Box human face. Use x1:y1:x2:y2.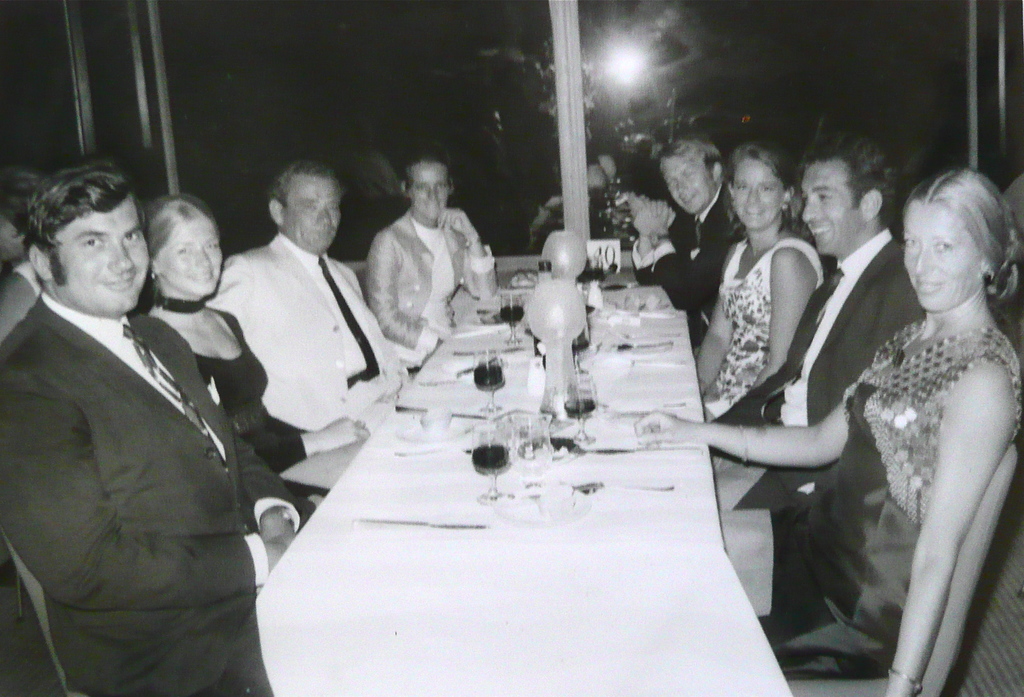
156:220:220:295.
